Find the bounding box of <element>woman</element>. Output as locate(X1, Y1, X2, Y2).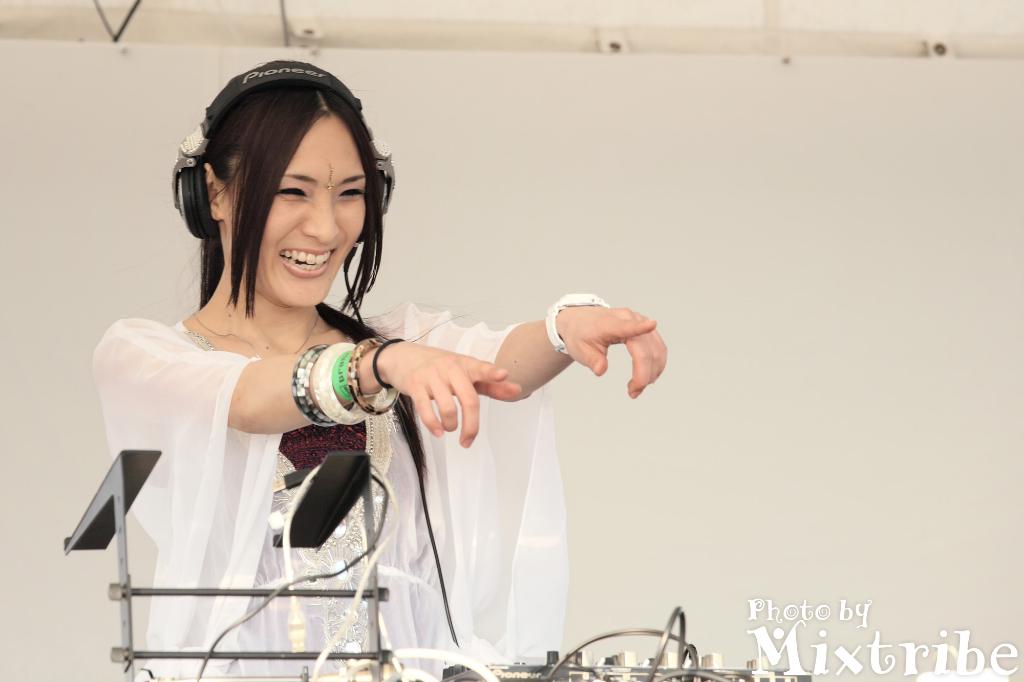
locate(102, 107, 617, 679).
